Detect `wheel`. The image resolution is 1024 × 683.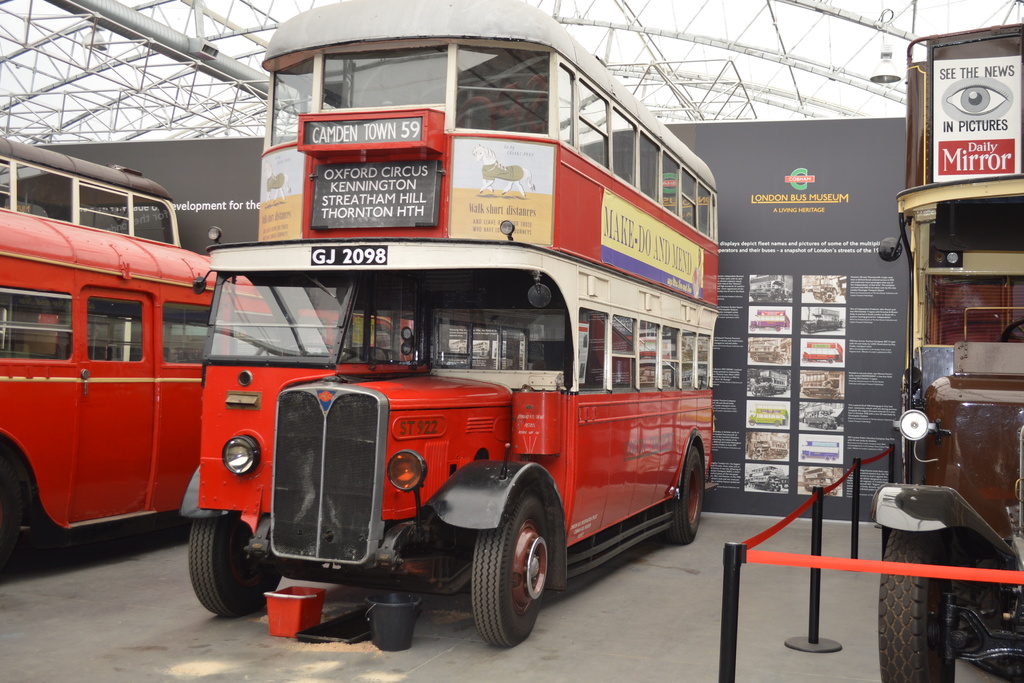
Rect(1003, 317, 1023, 342).
